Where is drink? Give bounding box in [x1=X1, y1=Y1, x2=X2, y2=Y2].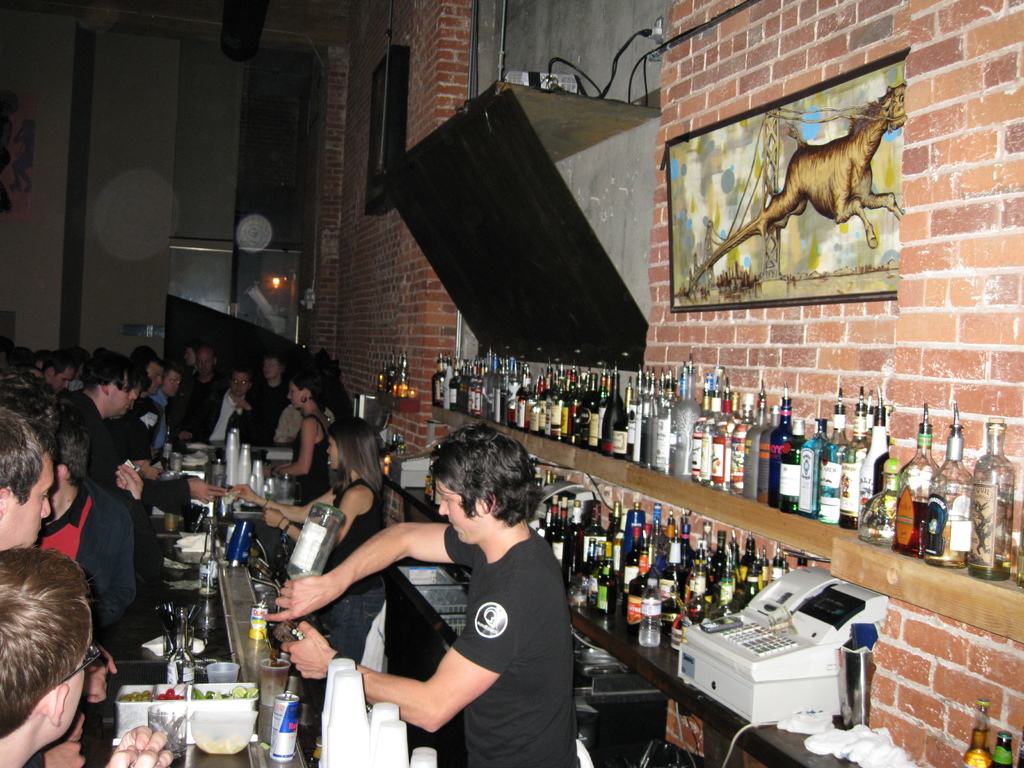
[x1=797, y1=416, x2=831, y2=520].
